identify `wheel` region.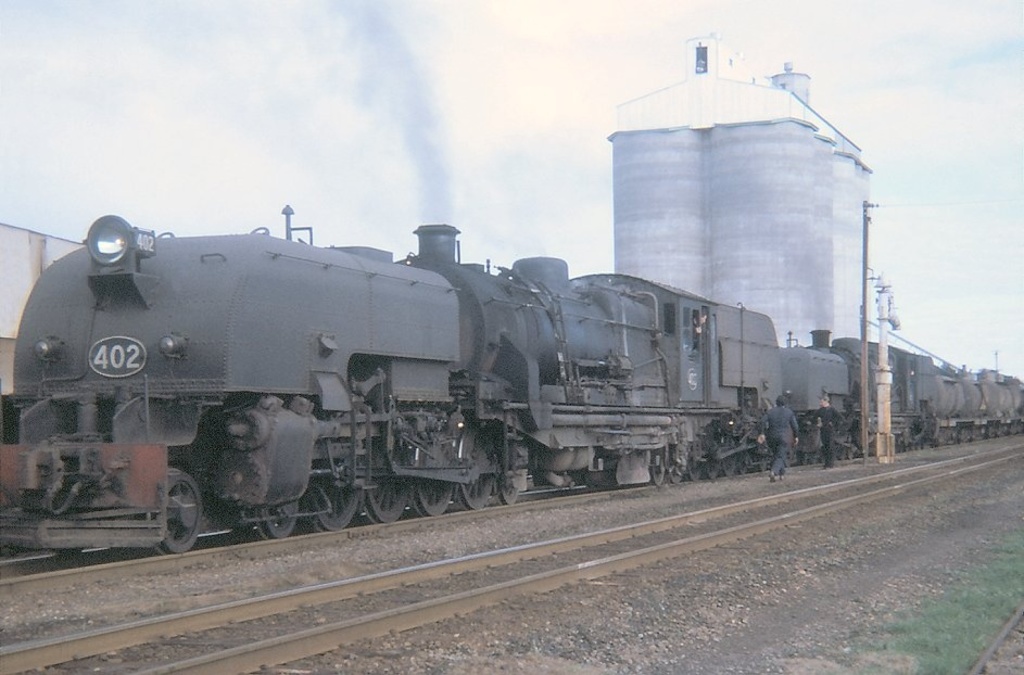
Region: <bbox>718, 458, 735, 475</bbox>.
